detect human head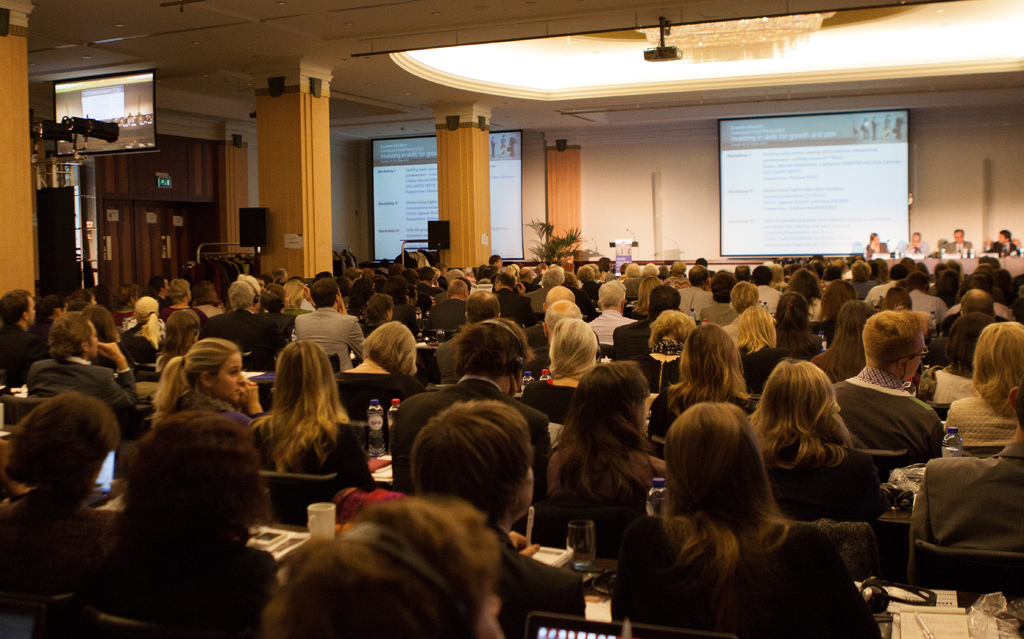
[x1=362, y1=267, x2=376, y2=286]
